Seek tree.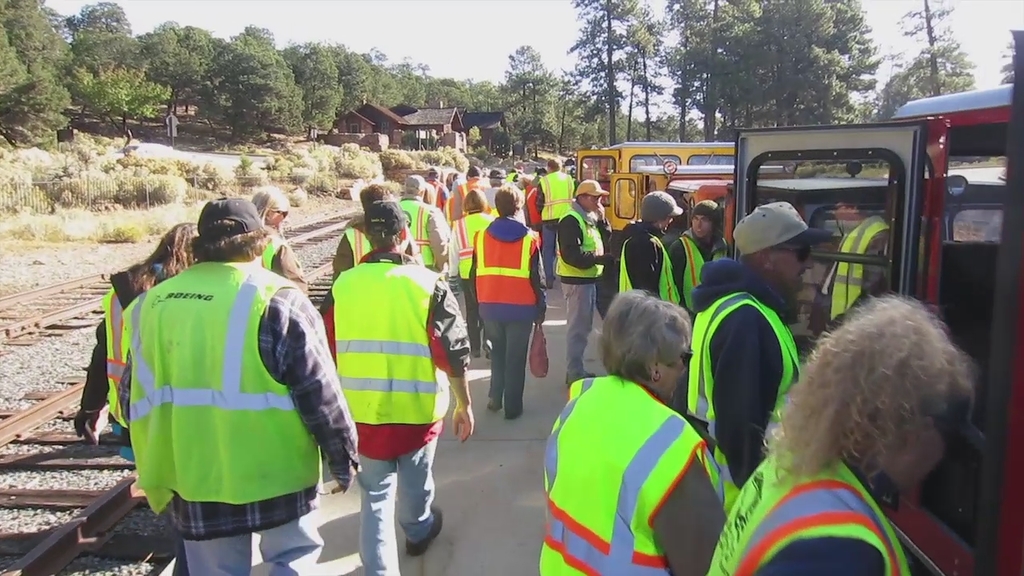
crop(342, 45, 375, 107).
